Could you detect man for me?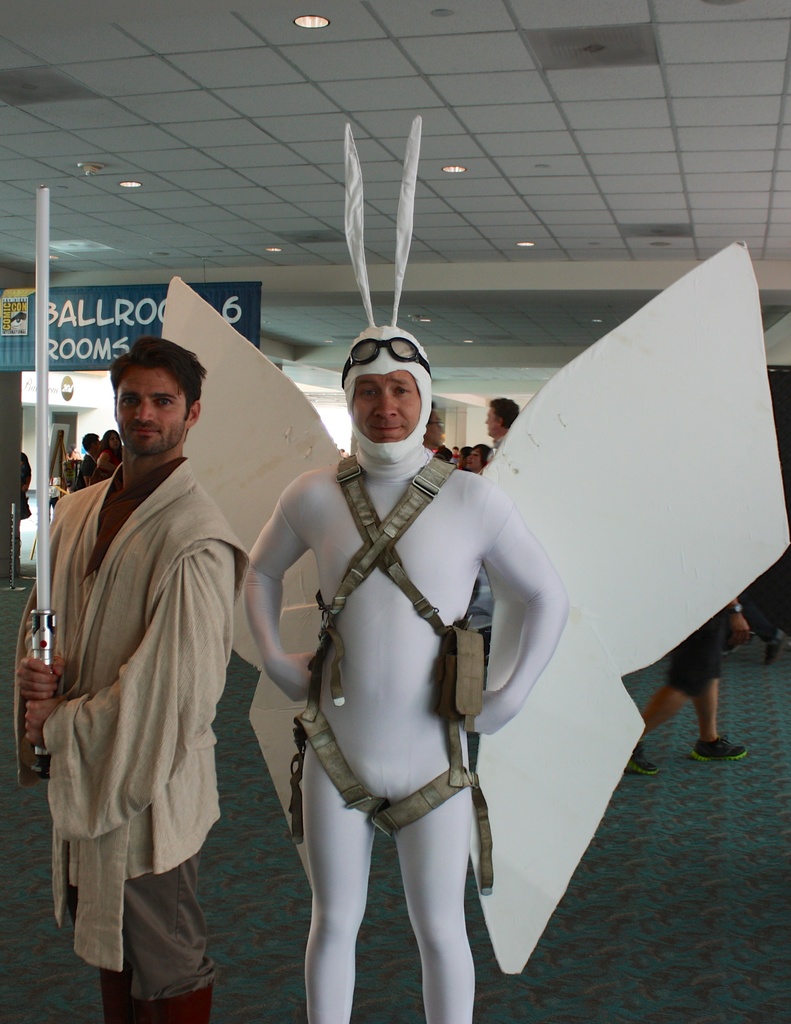
Detection result: 484:394:526:464.
